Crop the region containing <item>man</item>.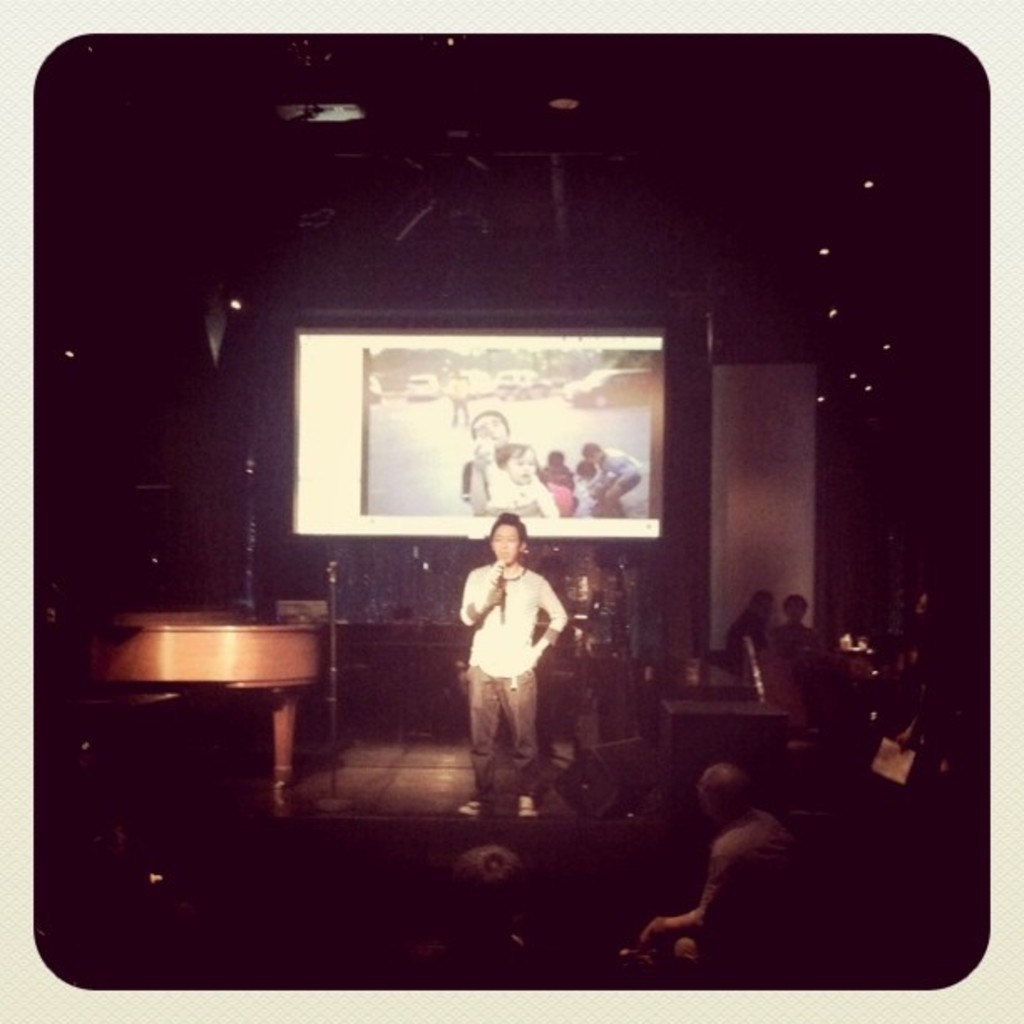
Crop region: Rect(634, 761, 796, 969).
